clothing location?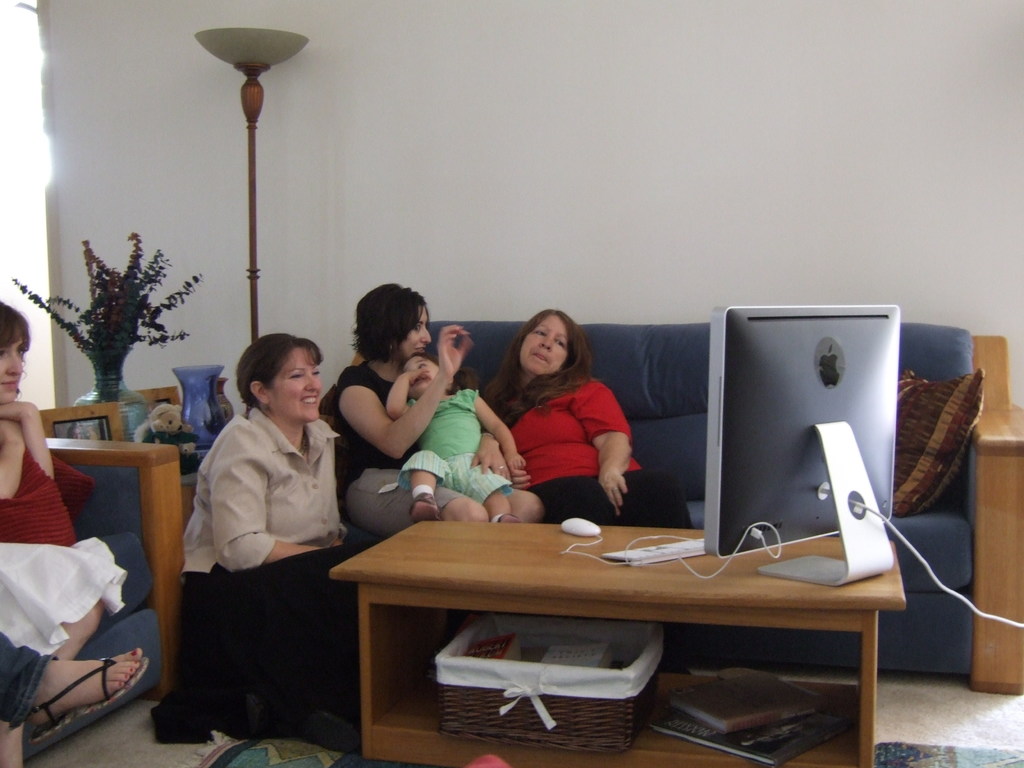
bbox=(317, 361, 507, 547)
